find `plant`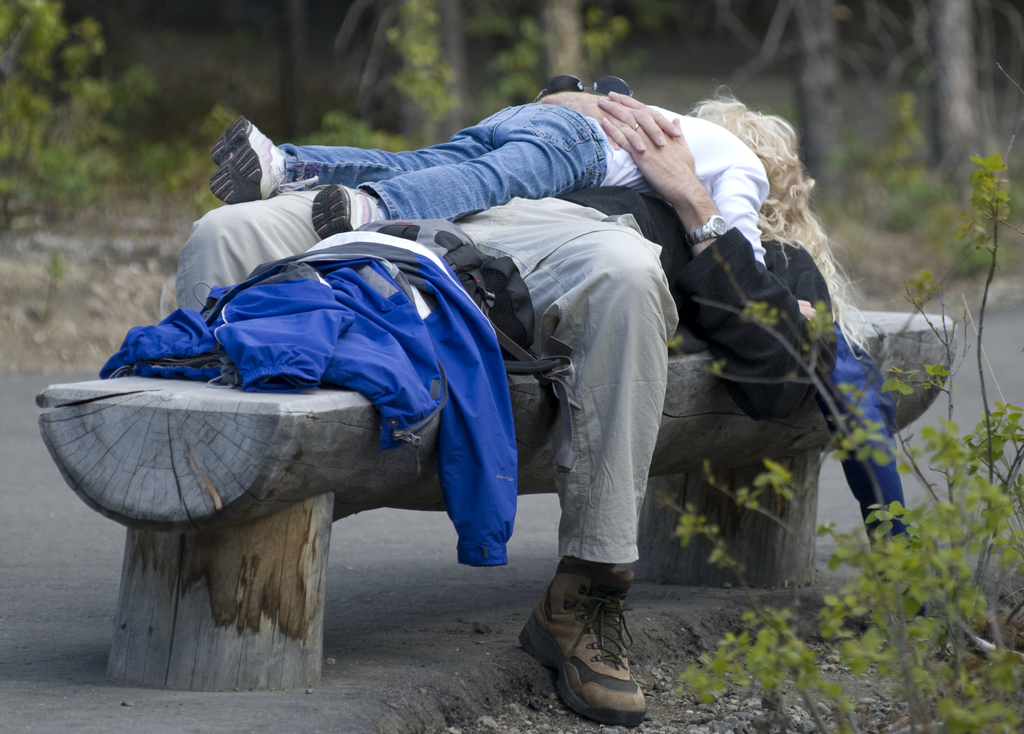
box=[144, 98, 439, 232]
